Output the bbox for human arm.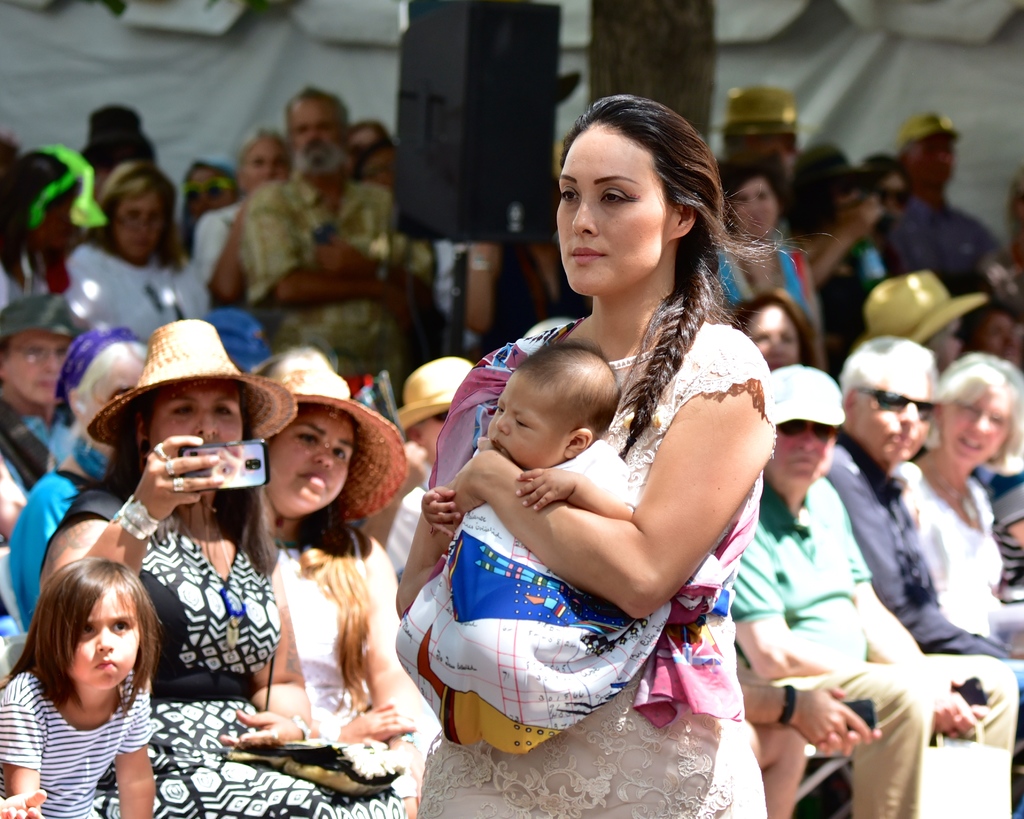
BBox(460, 241, 508, 341).
